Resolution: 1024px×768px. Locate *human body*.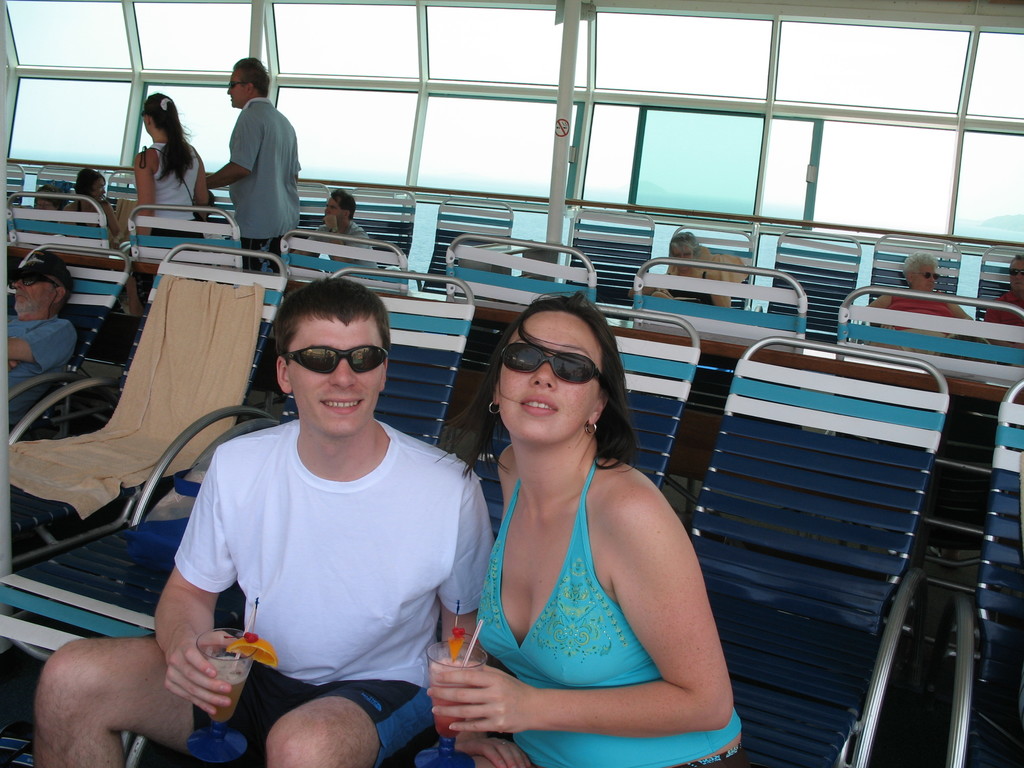
<bbox>0, 253, 85, 412</bbox>.
